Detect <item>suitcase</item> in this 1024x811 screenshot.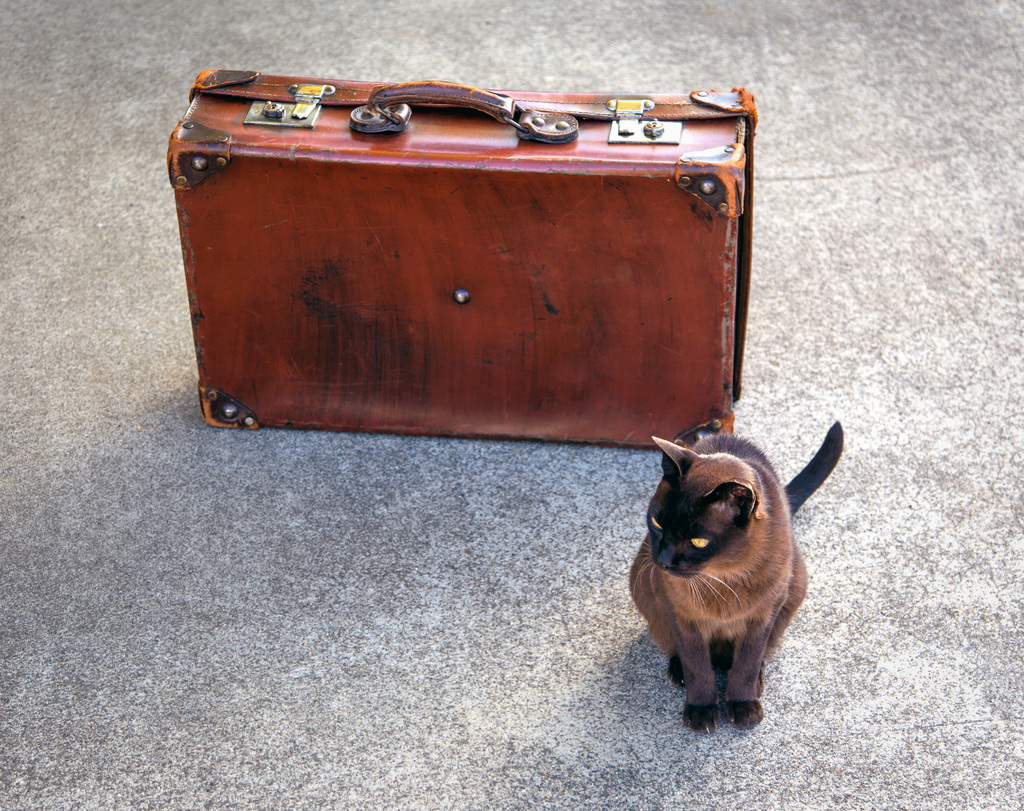
Detection: (168, 67, 760, 446).
